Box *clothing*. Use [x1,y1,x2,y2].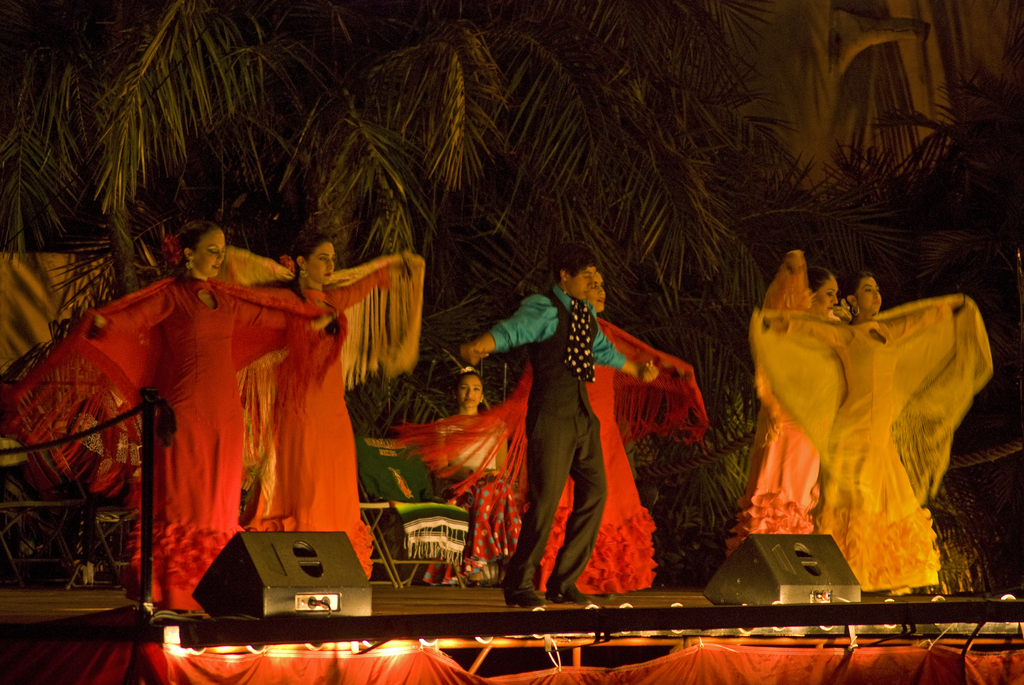
[725,253,821,557].
